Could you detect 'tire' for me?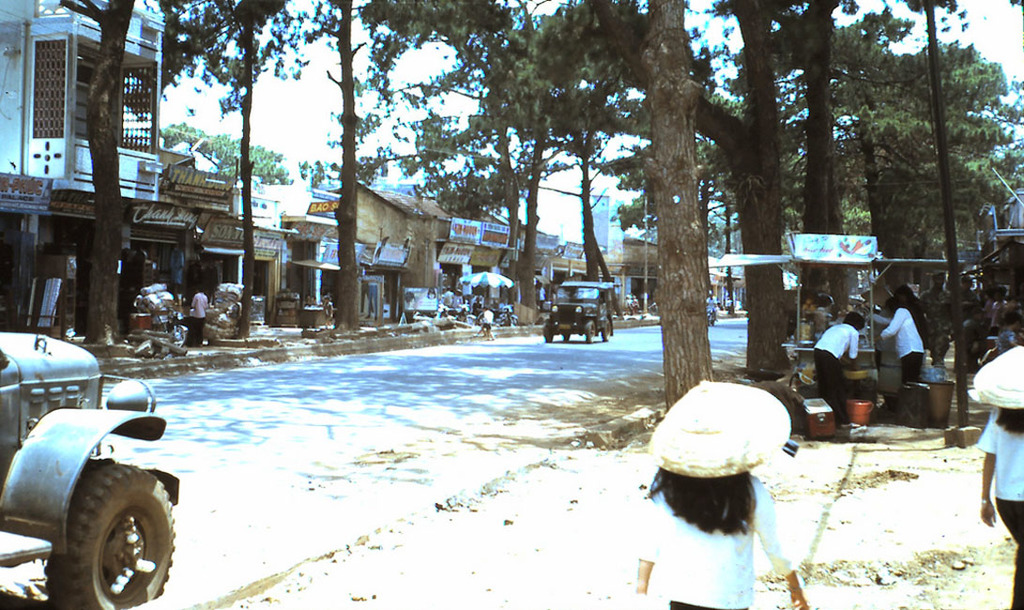
Detection result: rect(599, 321, 611, 342).
